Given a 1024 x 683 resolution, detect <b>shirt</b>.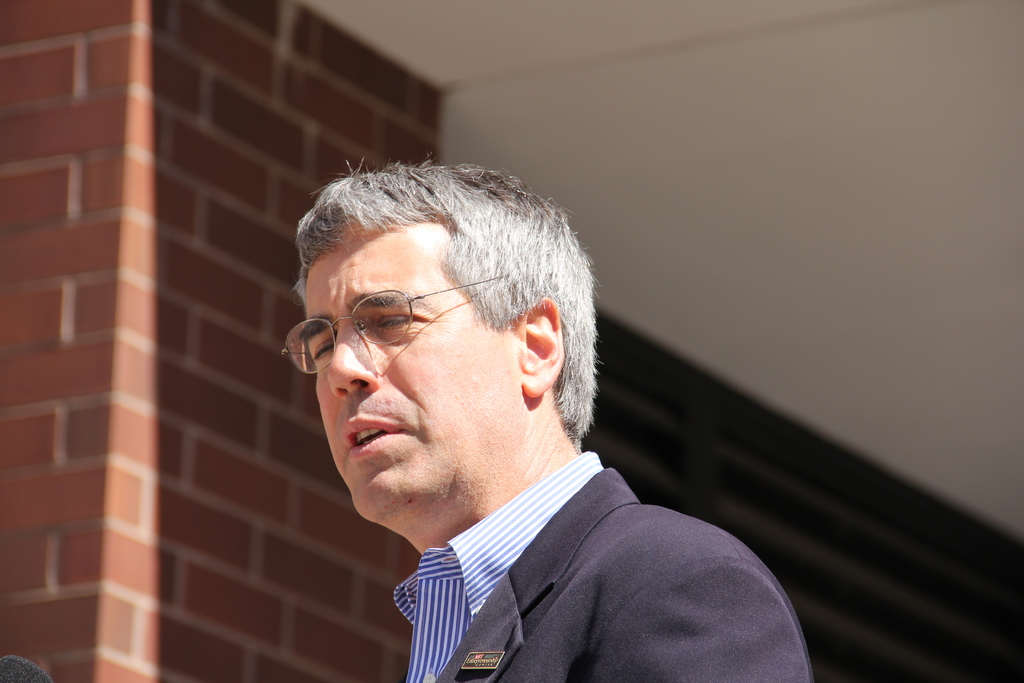
left=395, top=452, right=600, bottom=679.
